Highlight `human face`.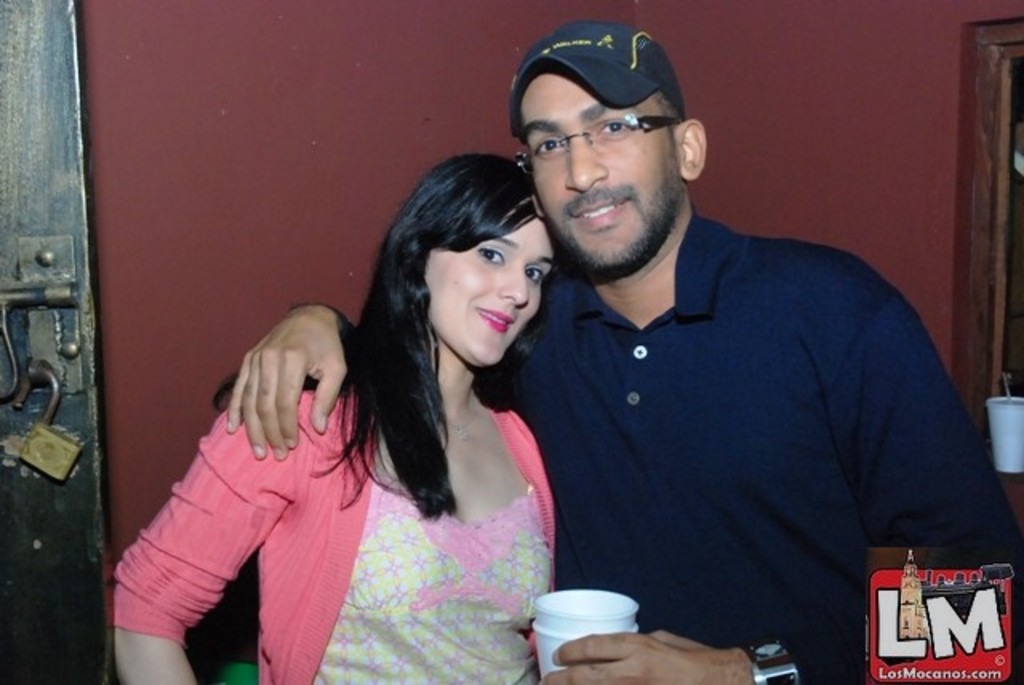
Highlighted region: 518/72/685/266.
